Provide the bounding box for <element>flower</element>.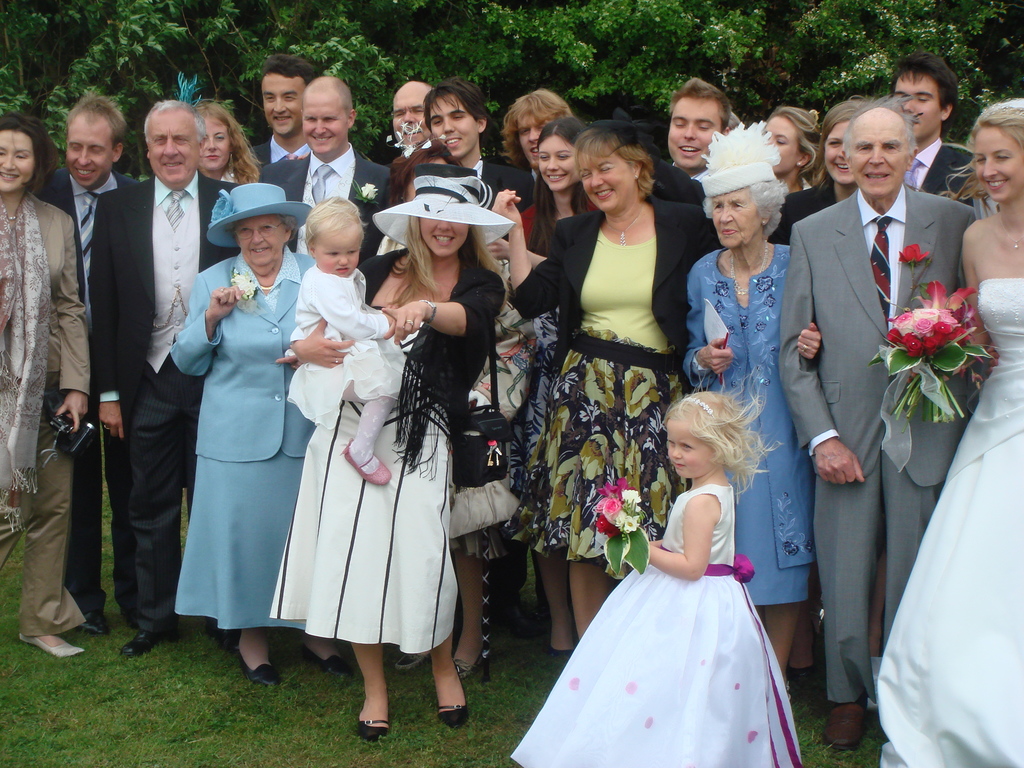
[621,486,641,504].
